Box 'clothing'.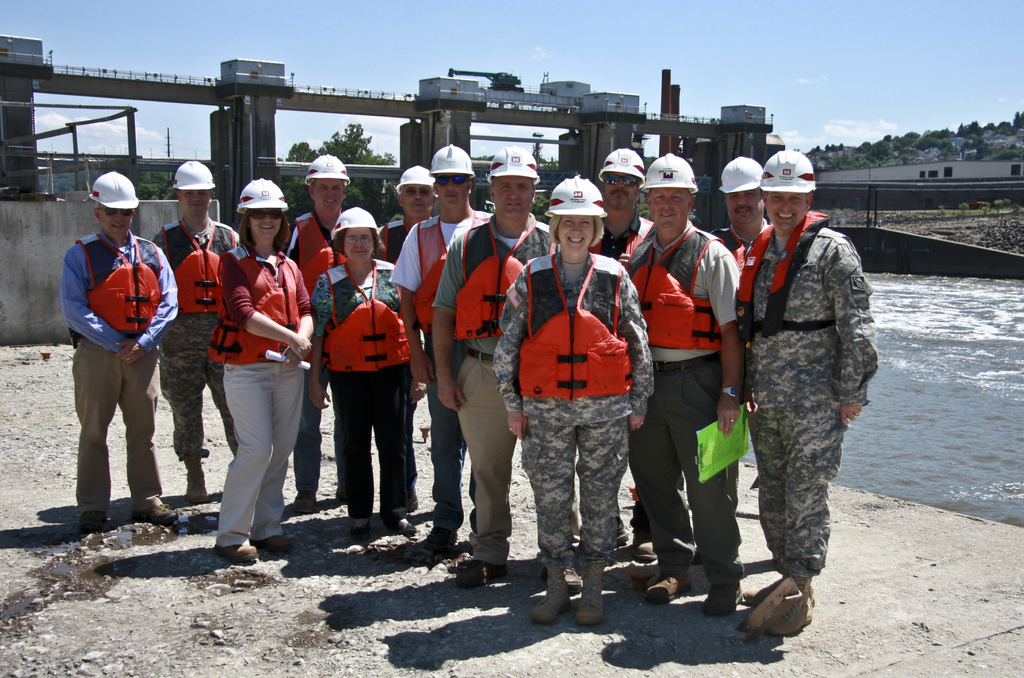
box(394, 210, 486, 535).
